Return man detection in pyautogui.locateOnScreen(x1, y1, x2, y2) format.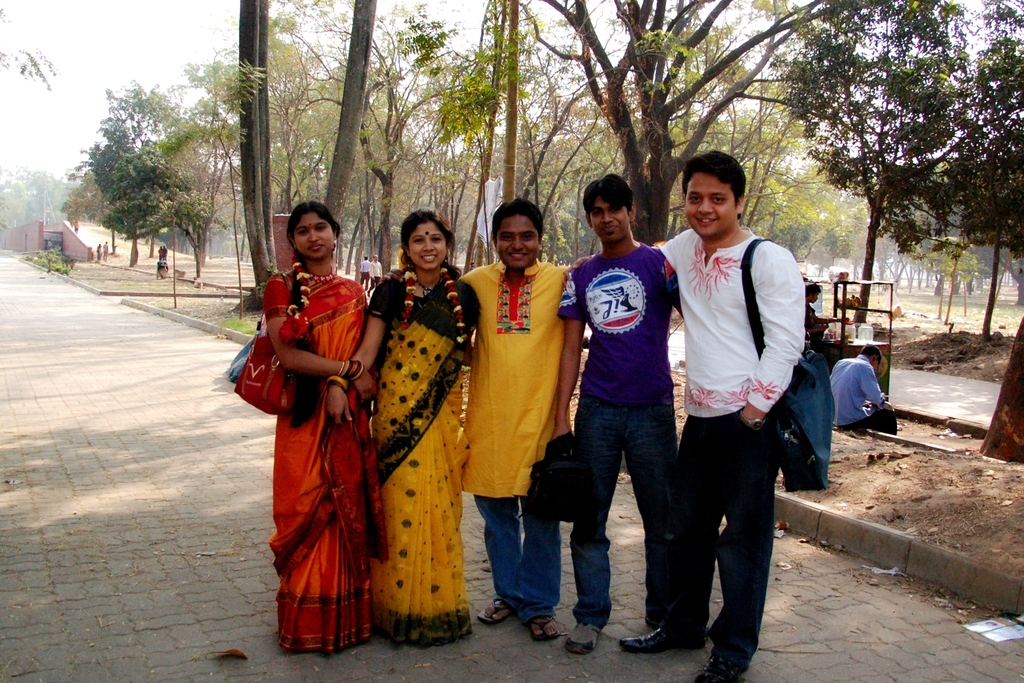
pyautogui.locateOnScreen(657, 148, 804, 682).
